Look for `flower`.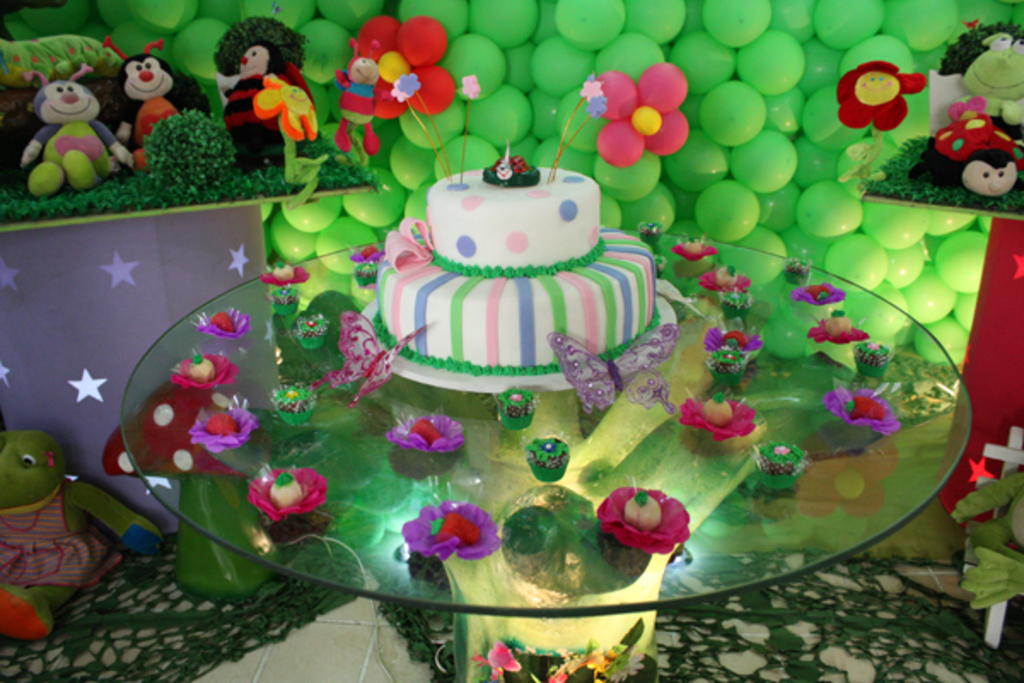
Found: <box>591,90,608,116</box>.
